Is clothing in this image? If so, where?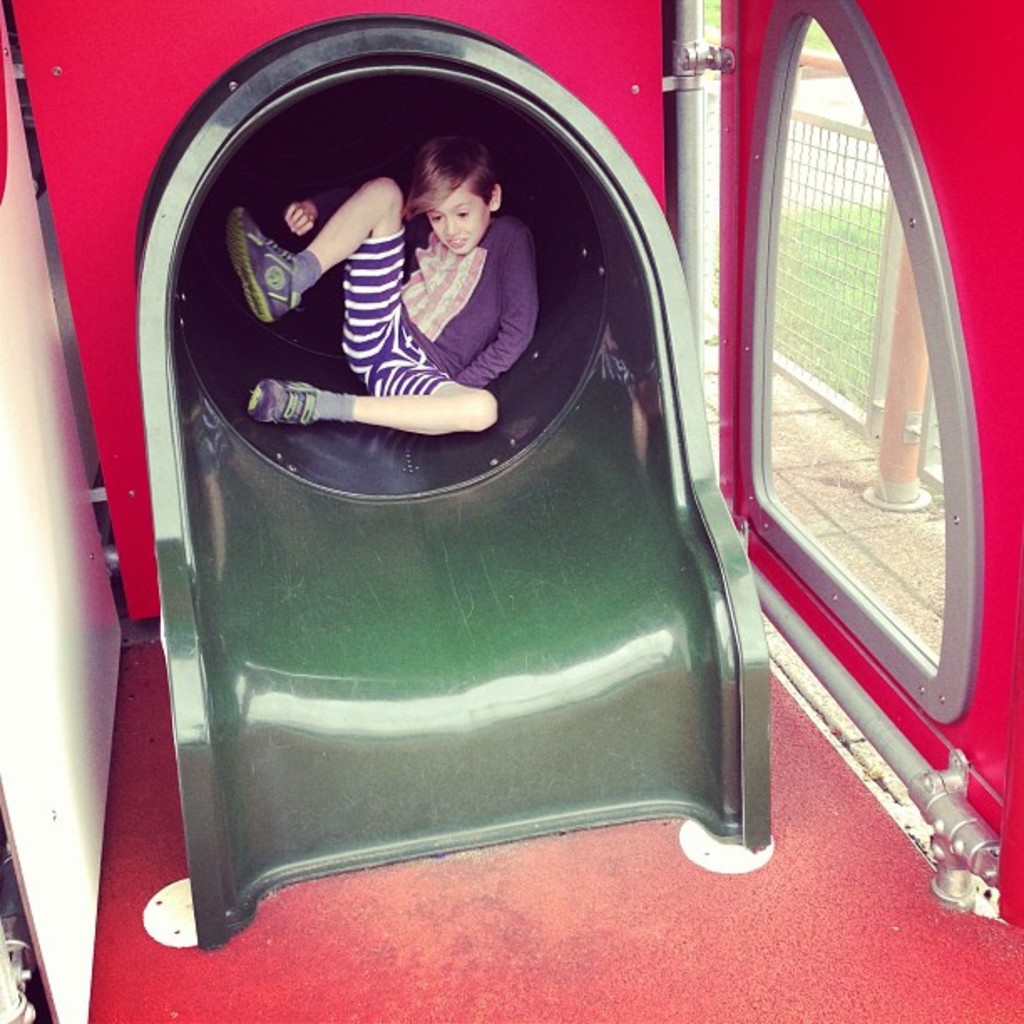
Yes, at (left=341, top=231, right=460, bottom=395).
